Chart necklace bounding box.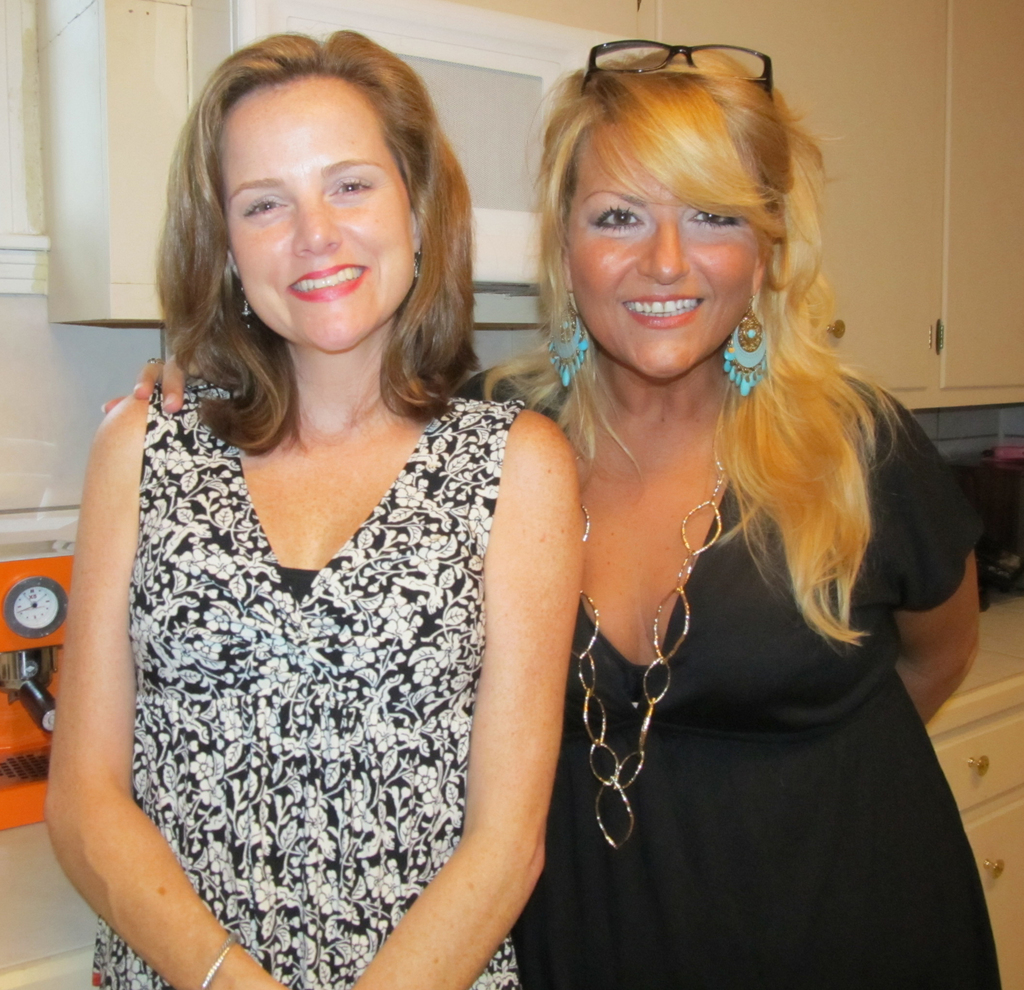
Charted: bbox=(570, 381, 744, 847).
